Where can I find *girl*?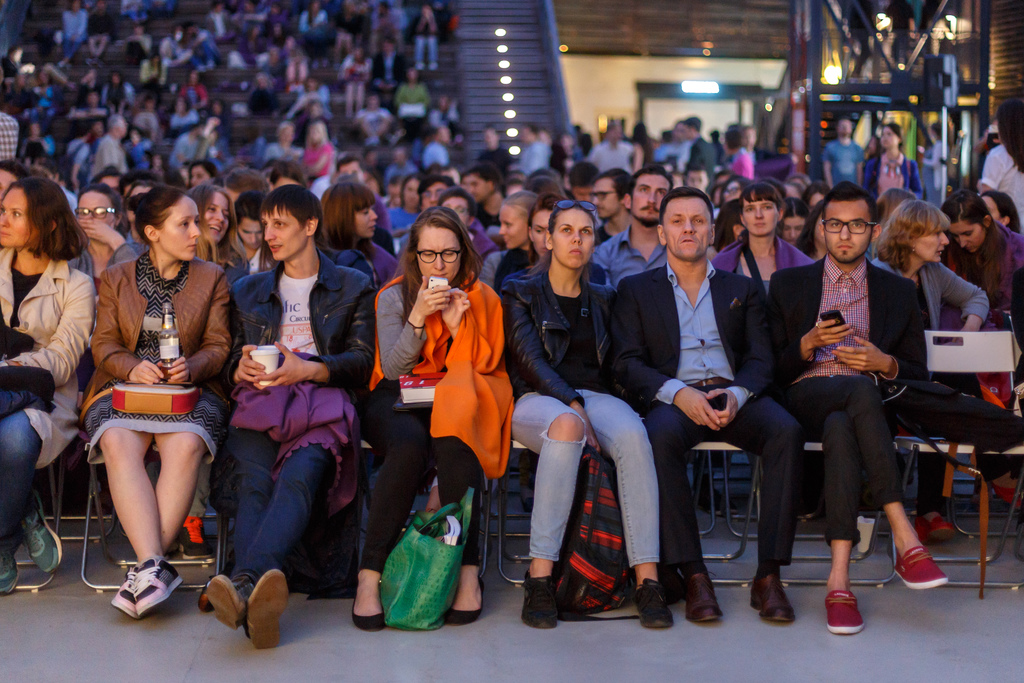
You can find it at 188,159,219,186.
